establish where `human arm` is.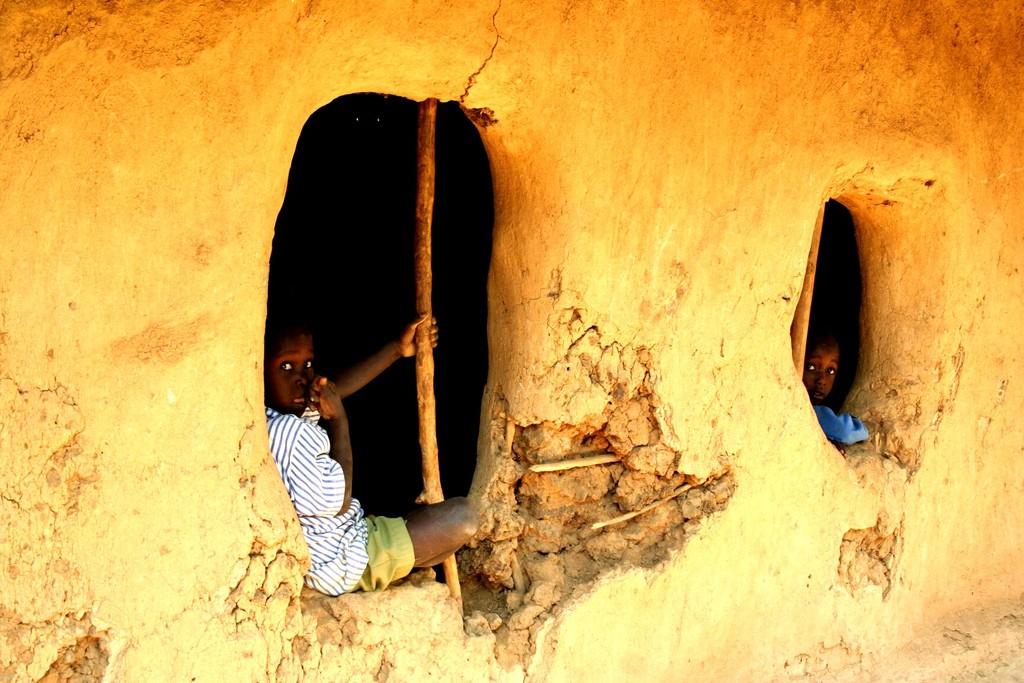
Established at rect(810, 404, 871, 445).
